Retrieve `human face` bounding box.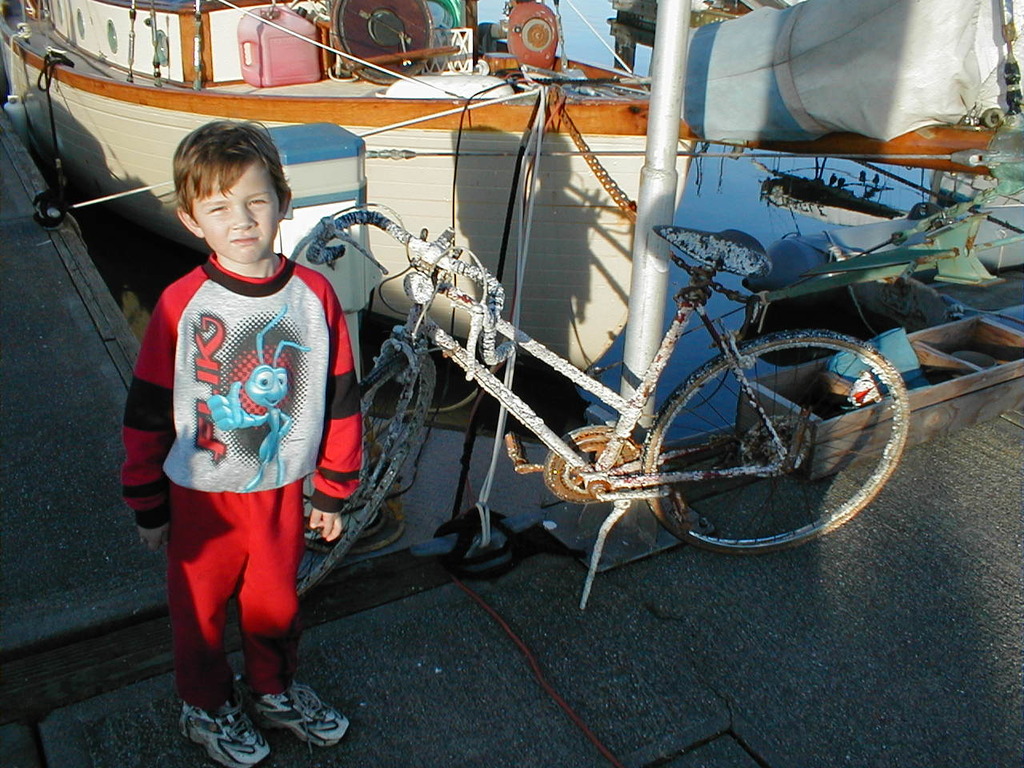
Bounding box: <box>190,161,286,262</box>.
